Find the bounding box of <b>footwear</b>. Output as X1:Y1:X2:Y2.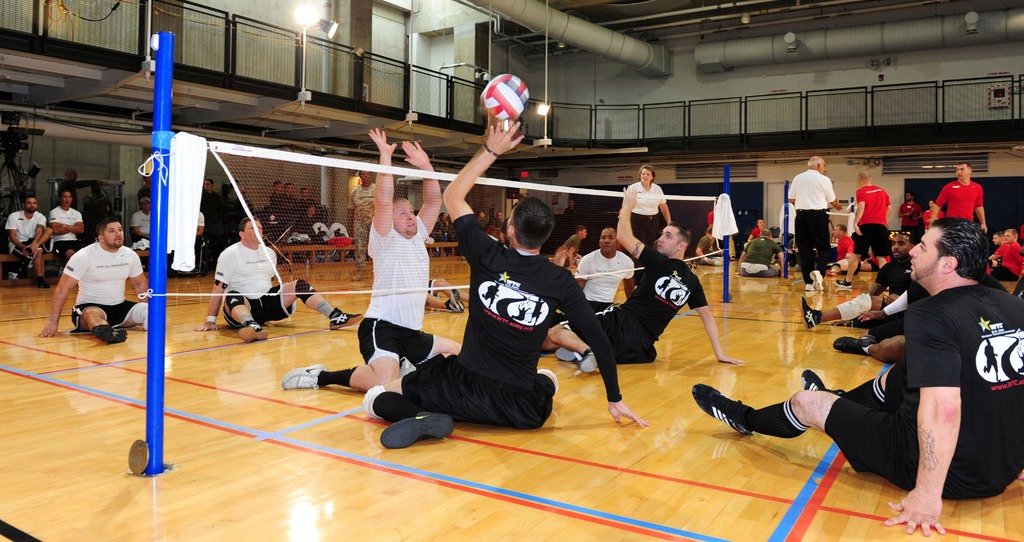
581:349:601:375.
